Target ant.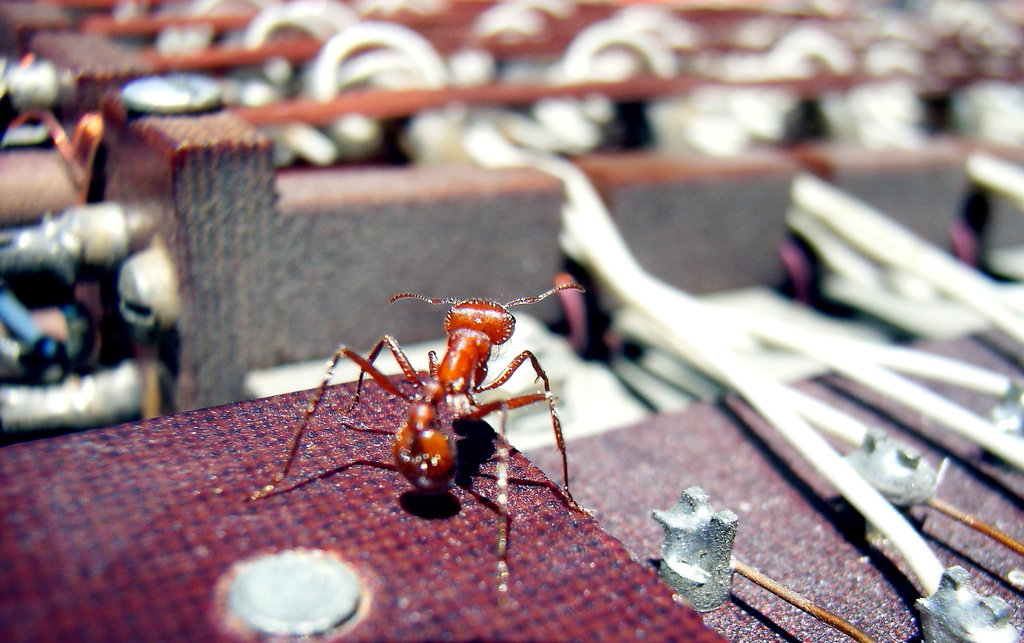
Target region: x1=252 y1=284 x2=590 y2=601.
